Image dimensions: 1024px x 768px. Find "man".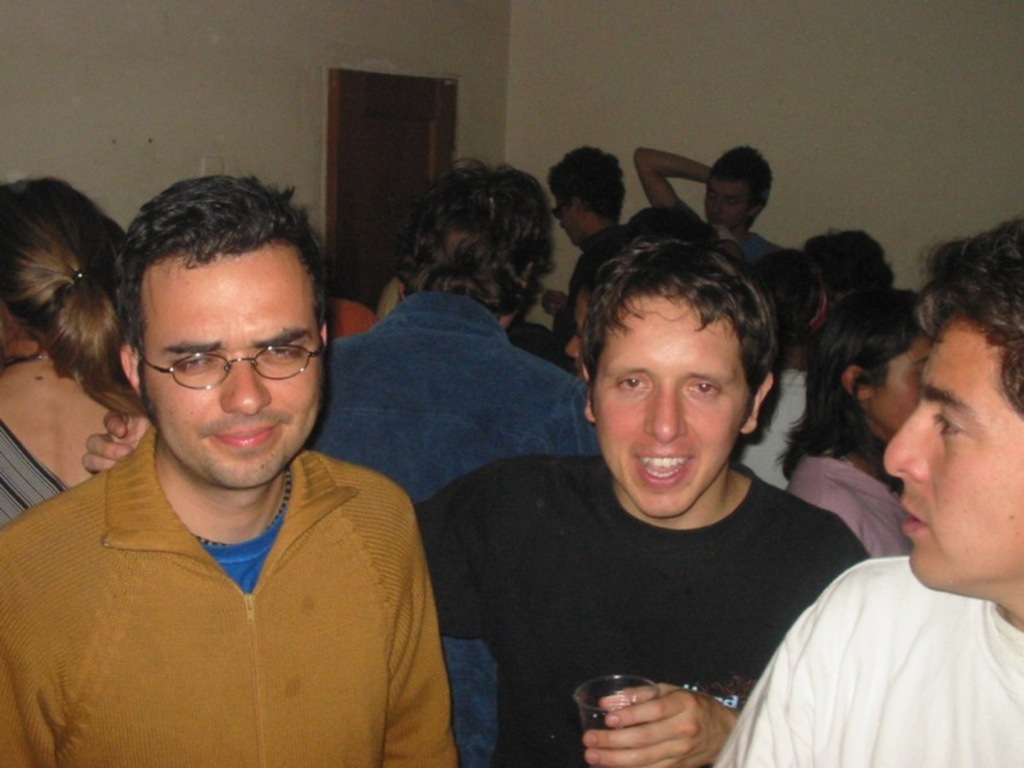
box(640, 143, 781, 269).
